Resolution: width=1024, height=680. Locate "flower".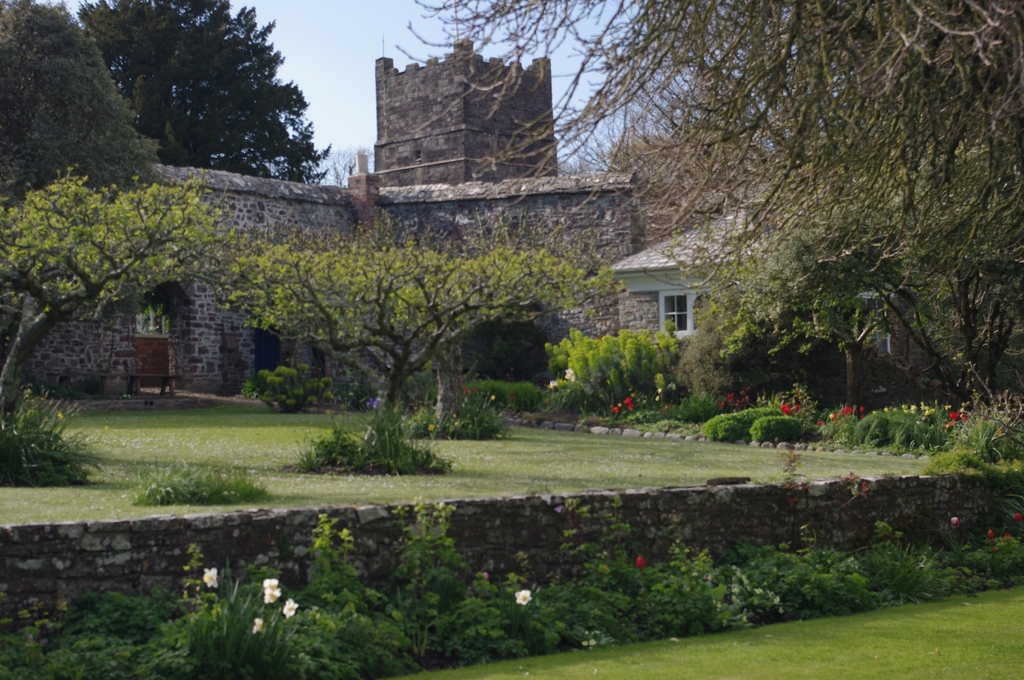
259/581/279/603.
